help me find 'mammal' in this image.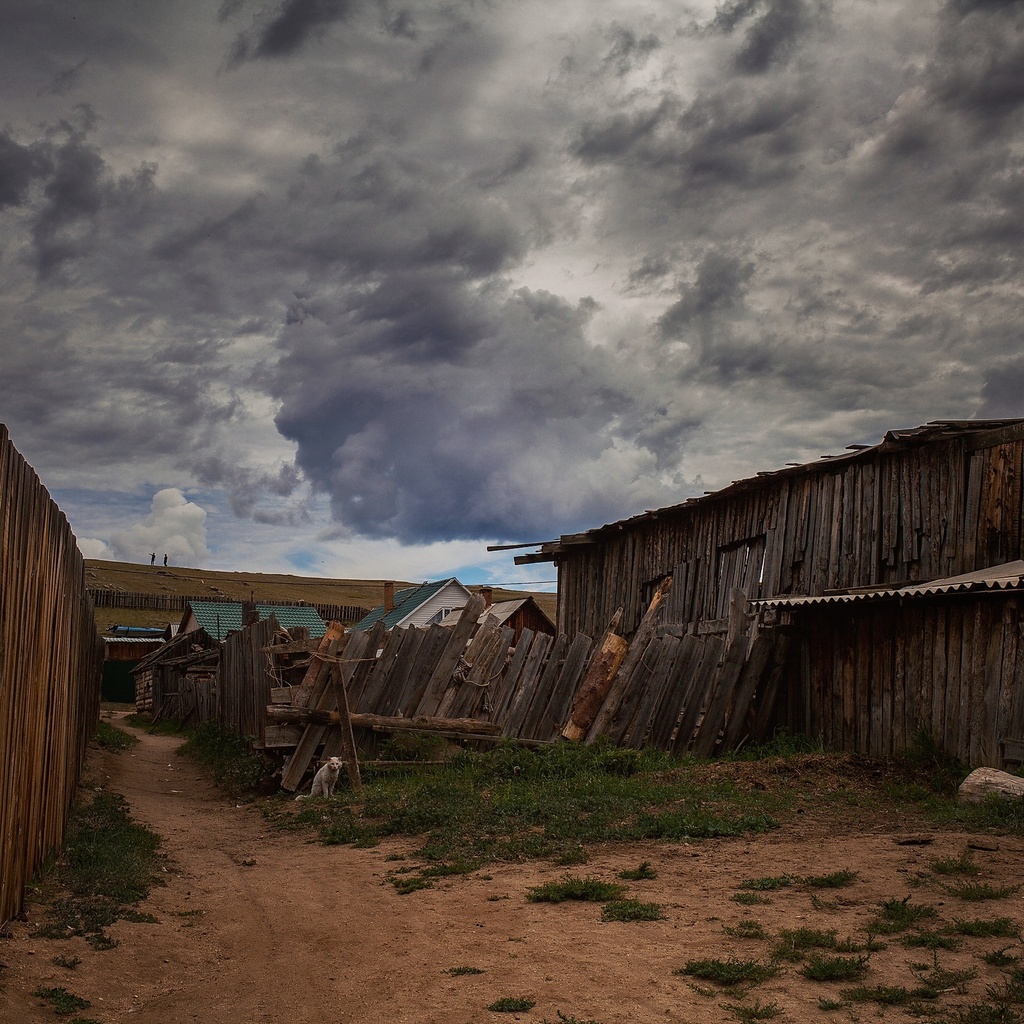
Found it: bbox=[161, 554, 166, 566].
